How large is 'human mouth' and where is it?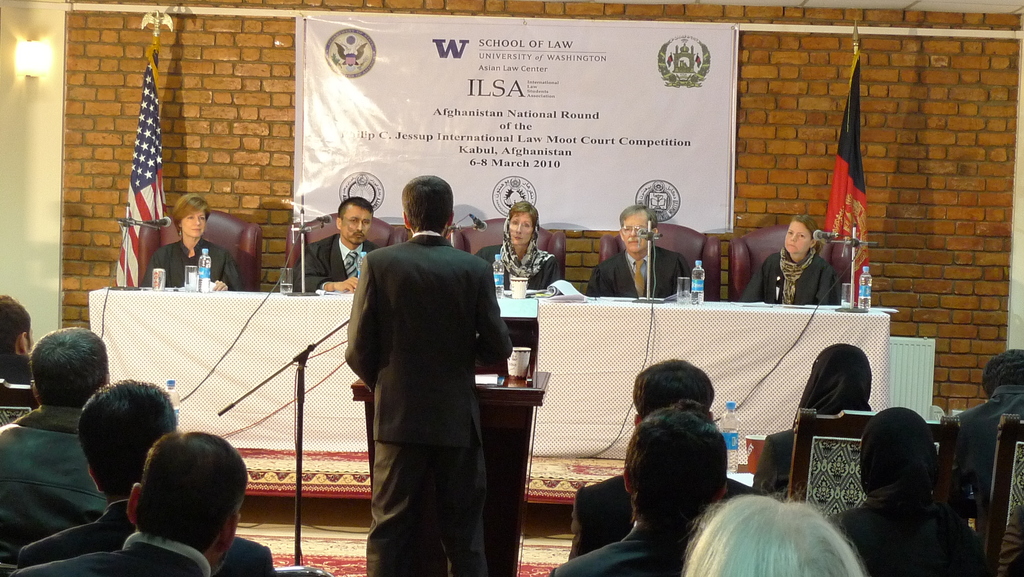
Bounding box: (627,236,638,244).
